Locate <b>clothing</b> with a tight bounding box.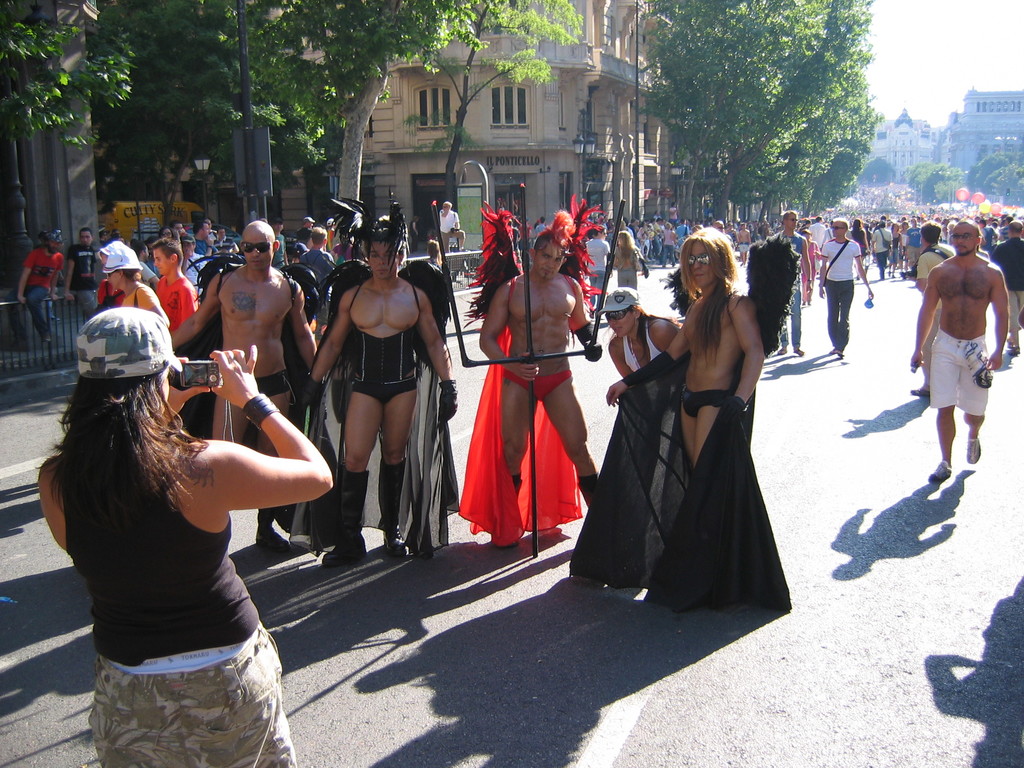
[left=992, top=237, right=1023, bottom=345].
